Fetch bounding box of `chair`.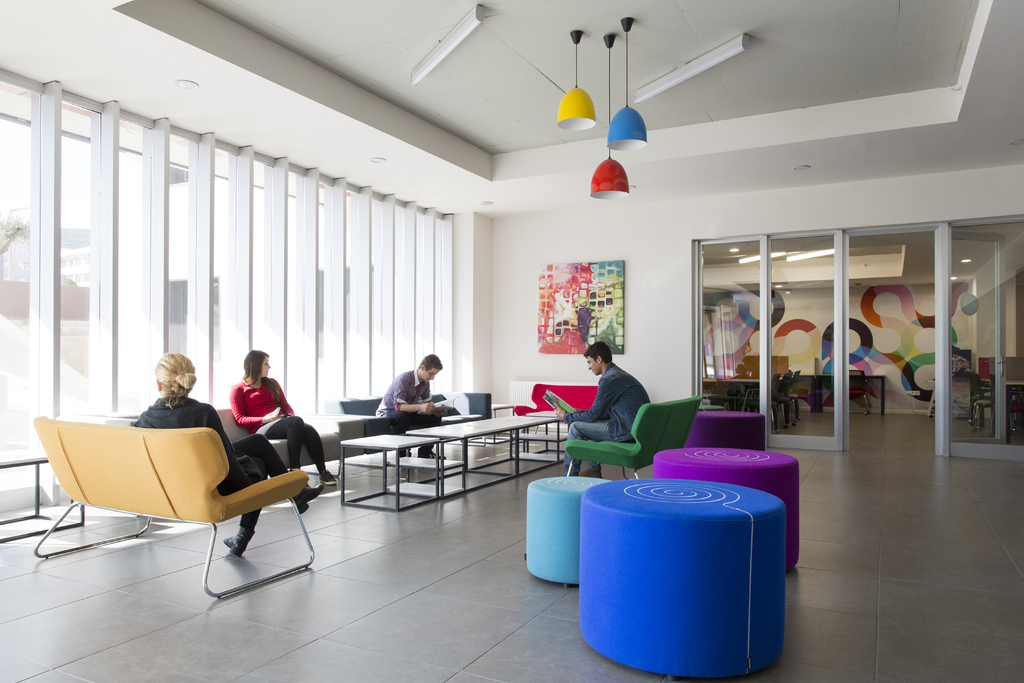
Bbox: Rect(850, 366, 872, 417).
